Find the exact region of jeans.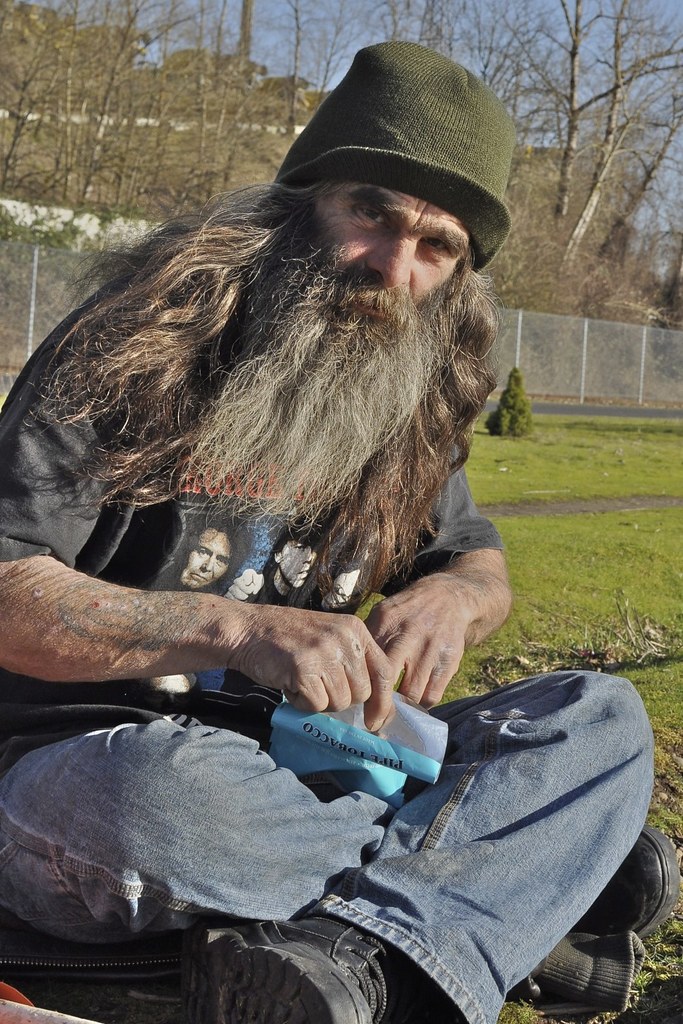
Exact region: 0:654:647:1023.
